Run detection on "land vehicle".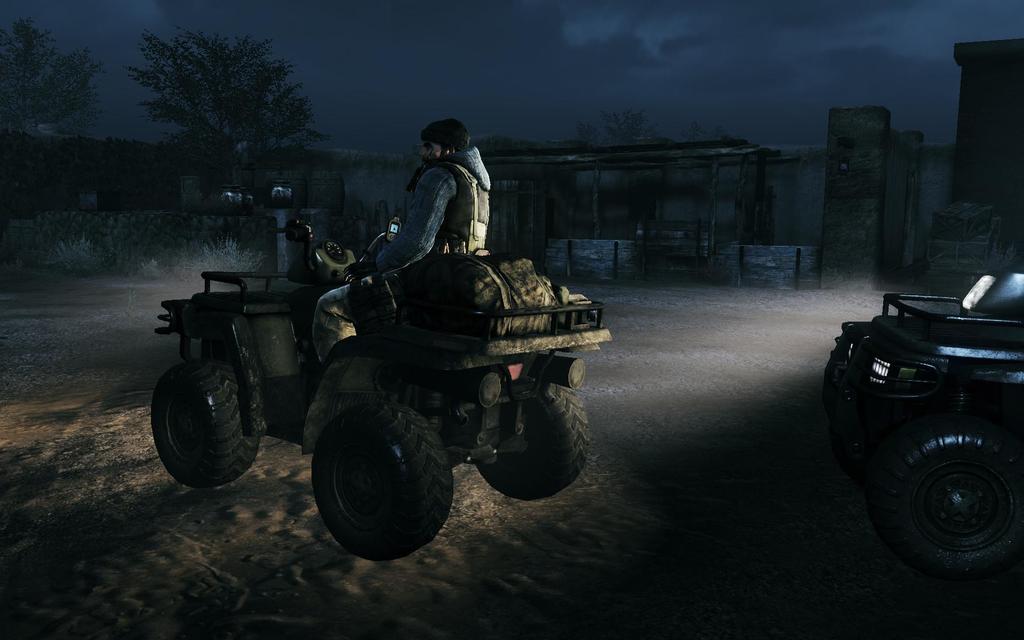
Result: x1=131, y1=221, x2=615, y2=541.
